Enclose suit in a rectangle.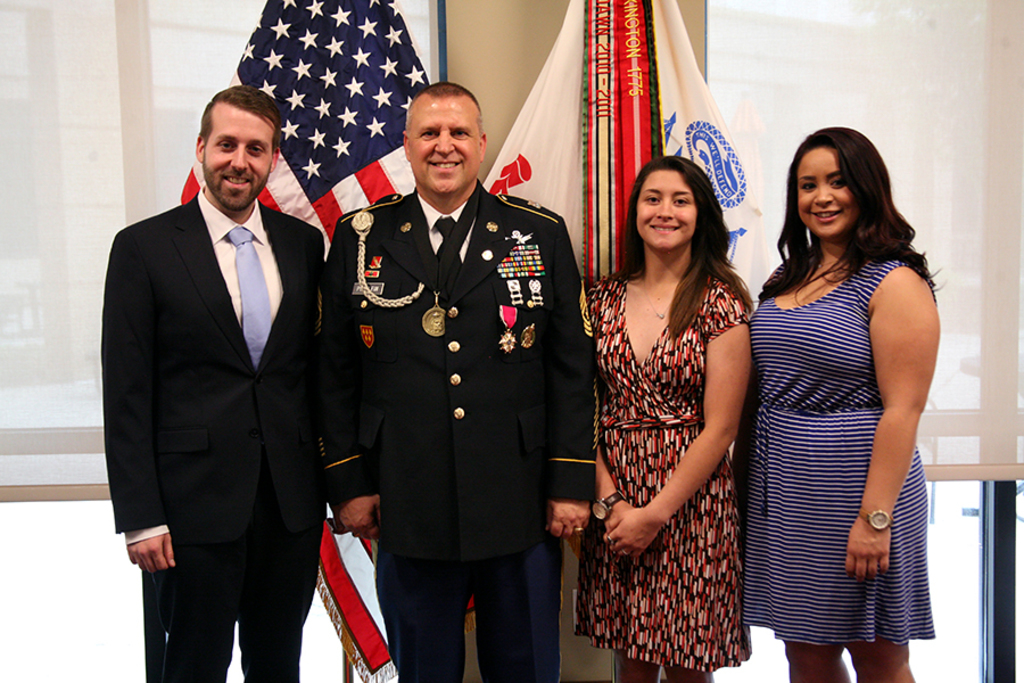
locate(100, 75, 333, 676).
